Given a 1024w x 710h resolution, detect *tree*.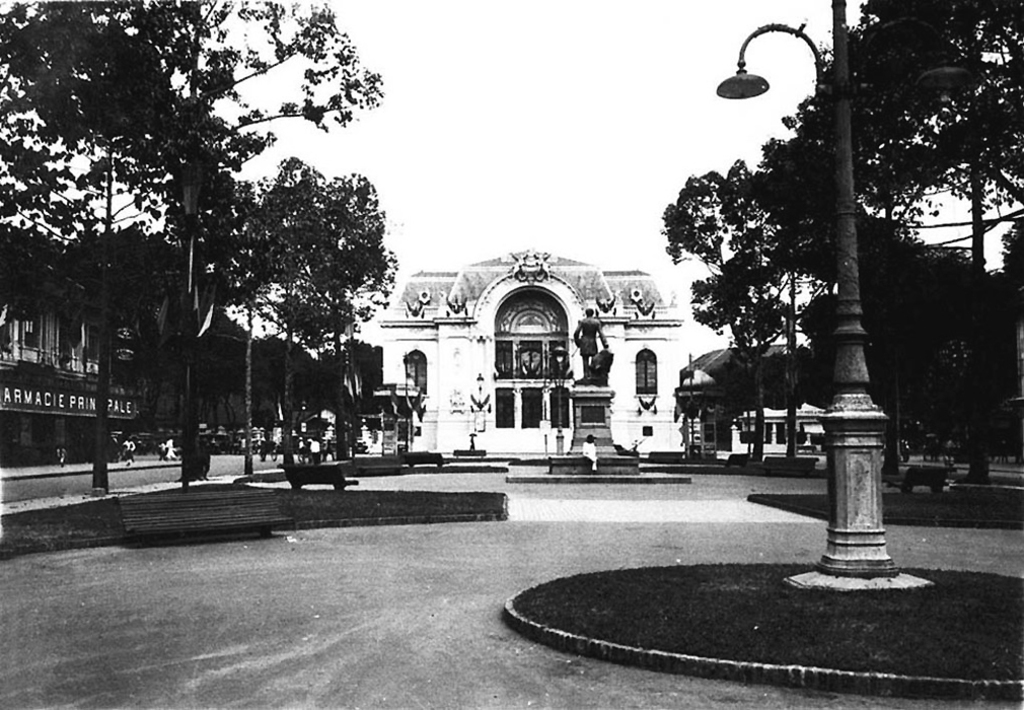
box(179, 300, 254, 450).
